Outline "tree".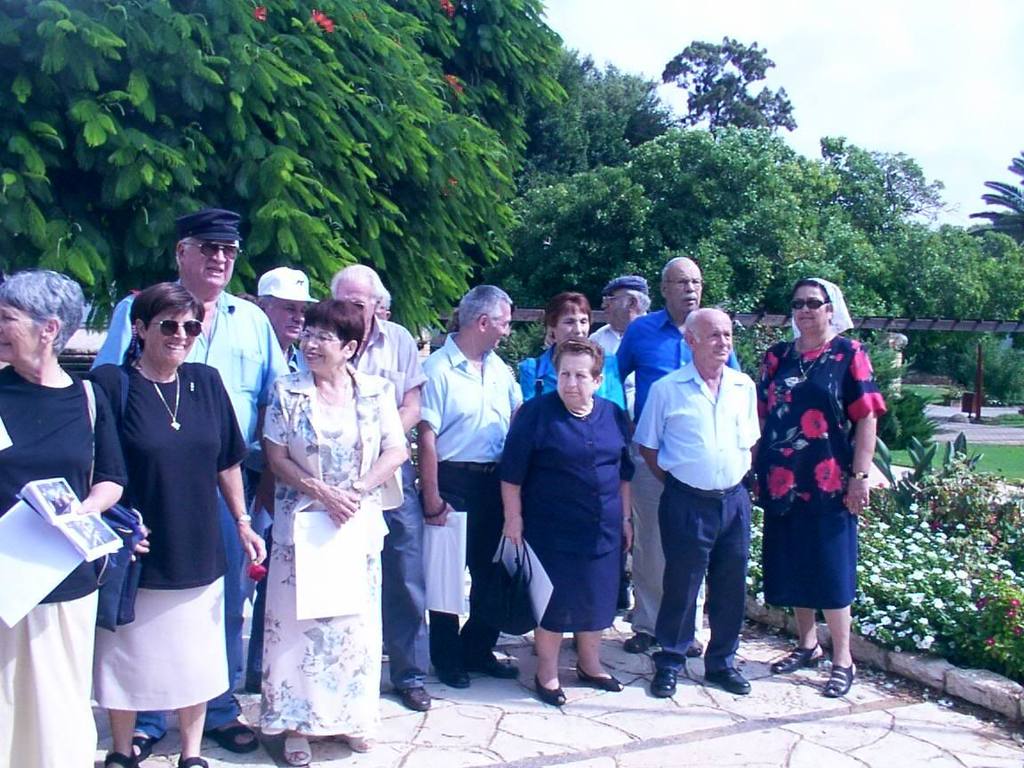
Outline: 476, 110, 902, 372.
